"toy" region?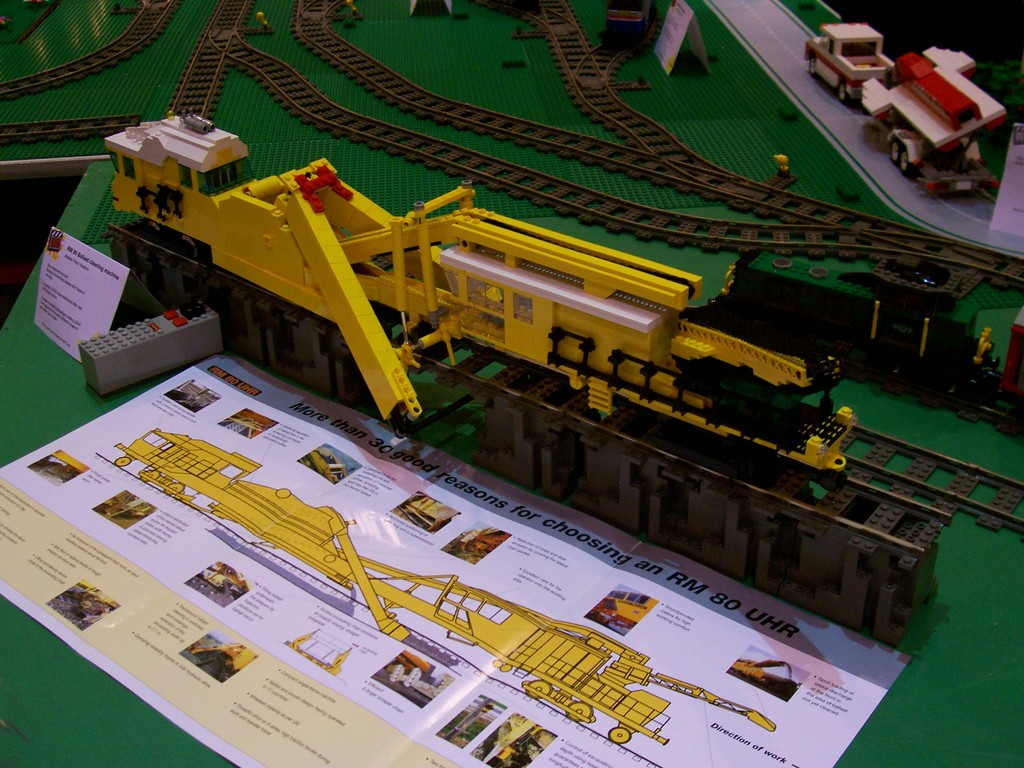
x1=394 y1=495 x2=461 y2=532
